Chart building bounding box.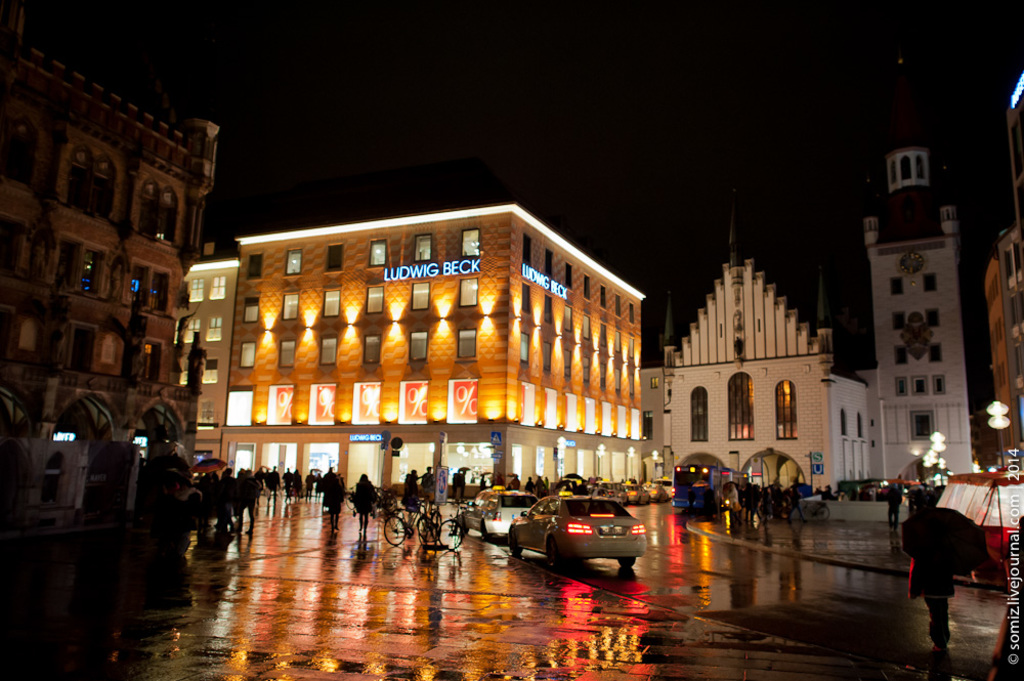
Charted: 176,253,233,495.
